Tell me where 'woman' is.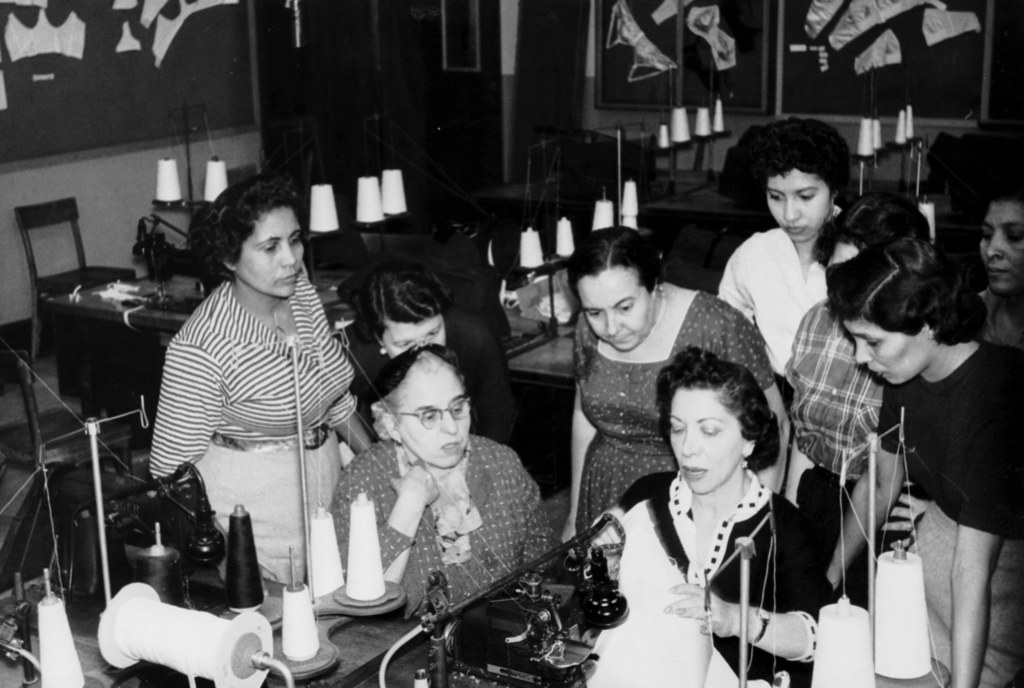
'woman' is at select_region(598, 332, 813, 682).
